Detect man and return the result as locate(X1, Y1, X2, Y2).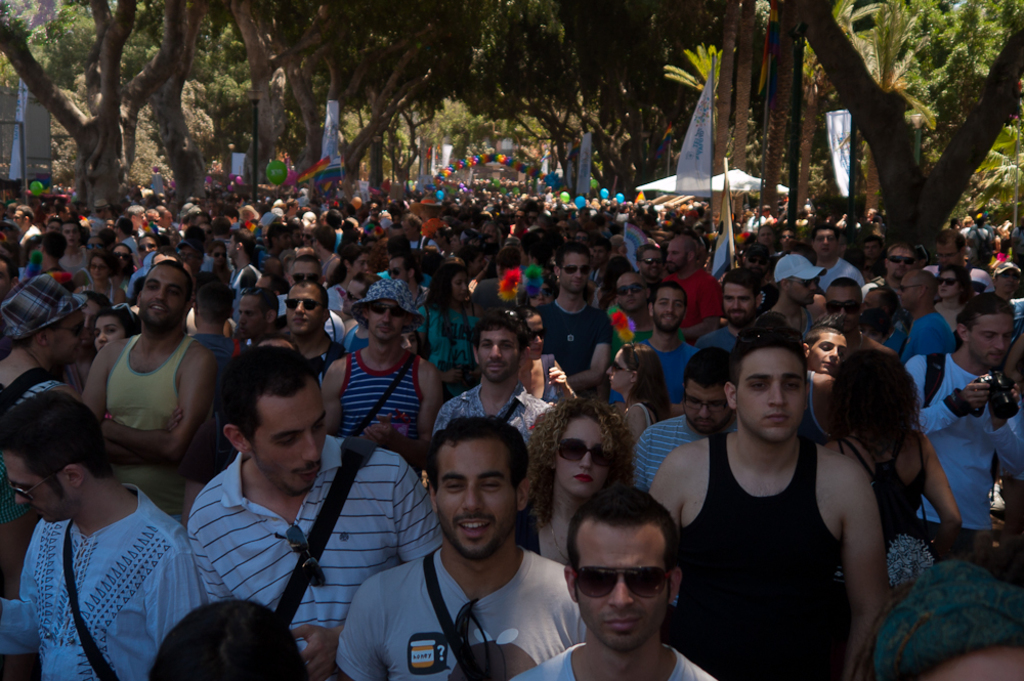
locate(432, 314, 556, 427).
